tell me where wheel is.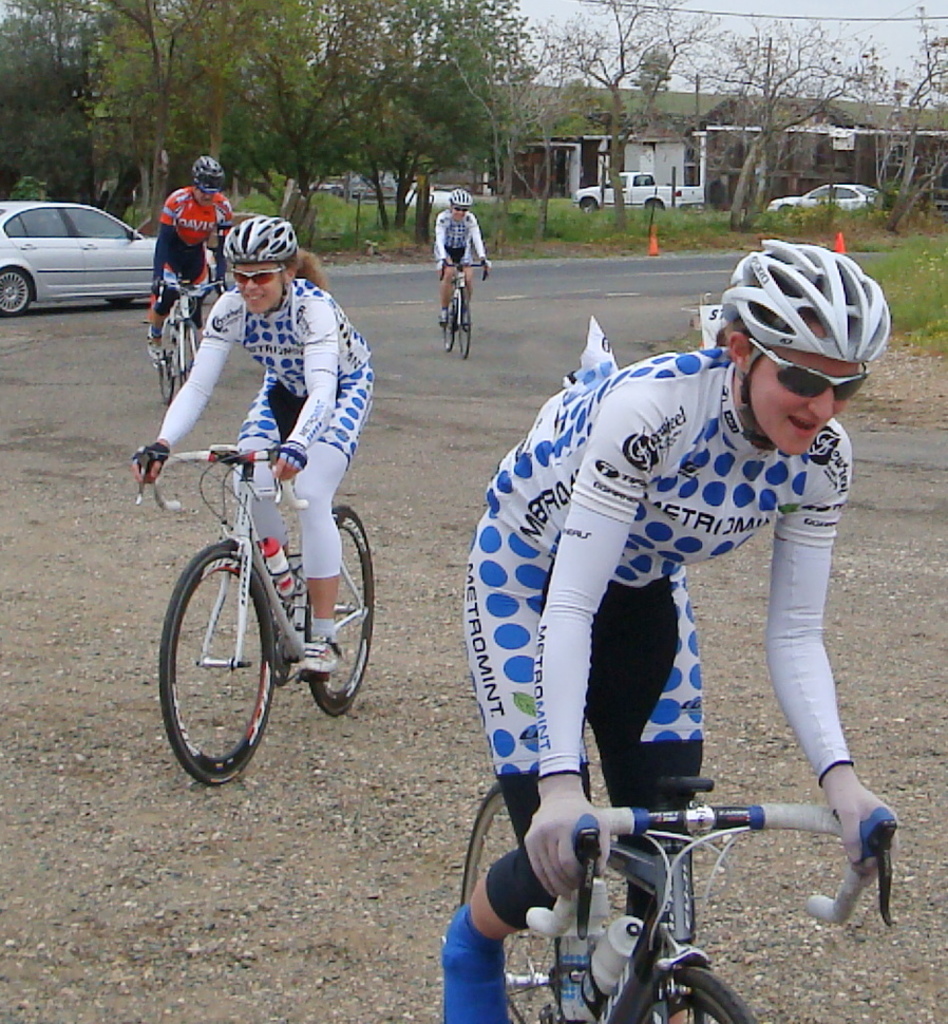
wheel is at crop(456, 285, 471, 358).
